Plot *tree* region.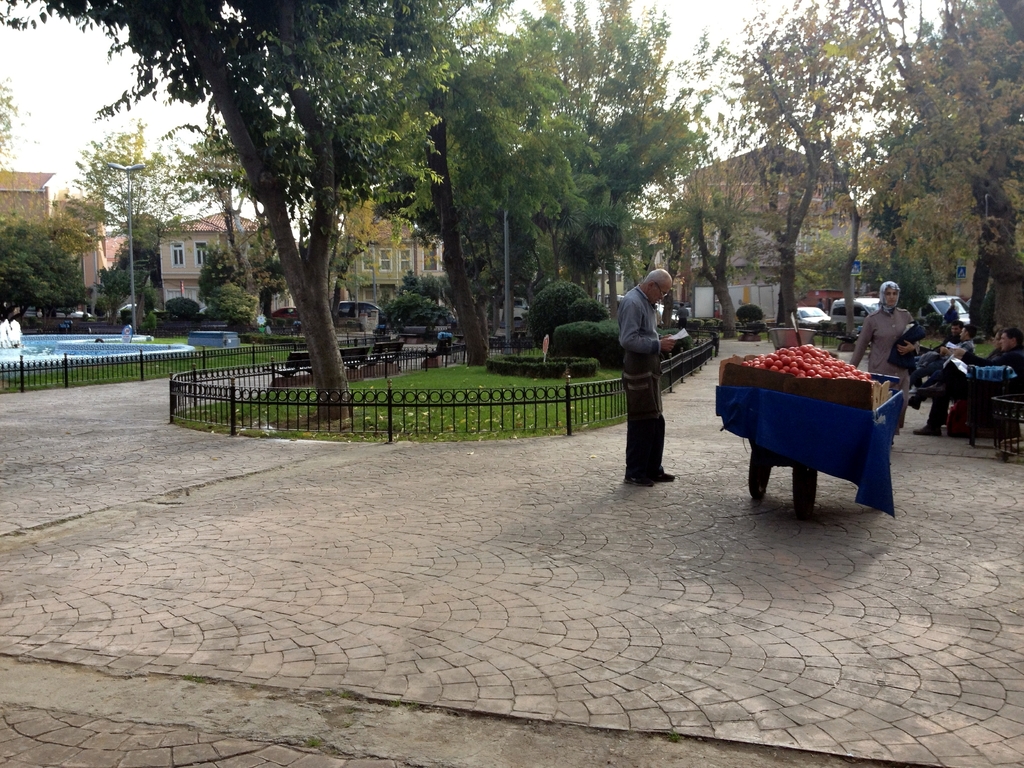
Plotted at 991 0 1023 353.
